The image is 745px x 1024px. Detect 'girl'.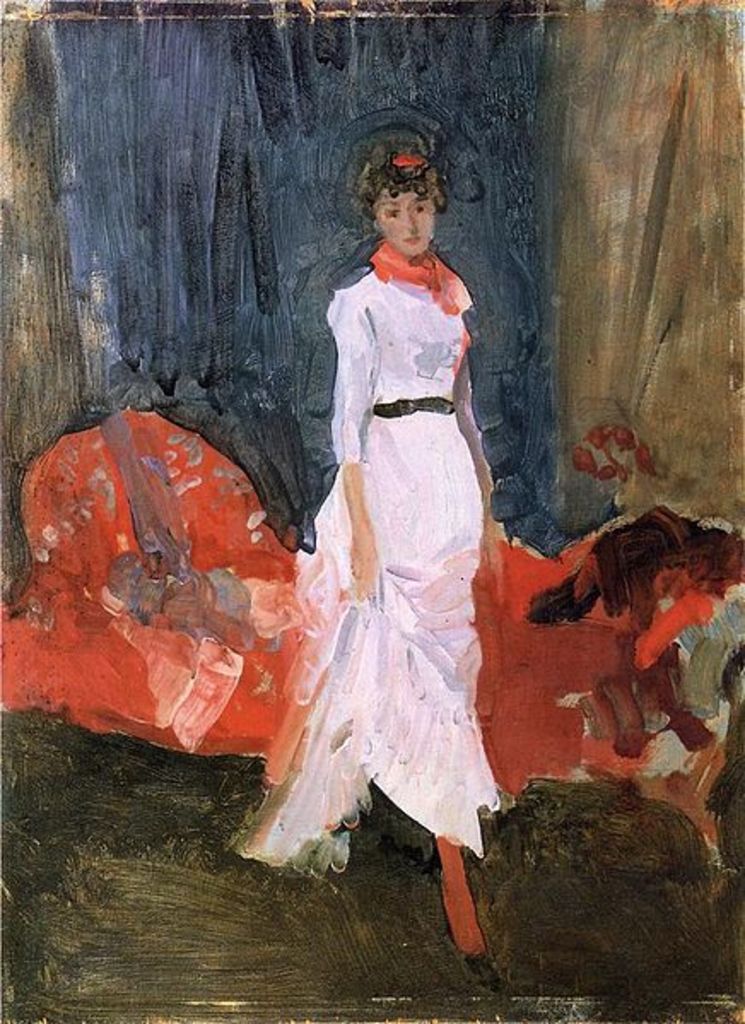
Detection: 273:142:540:899.
